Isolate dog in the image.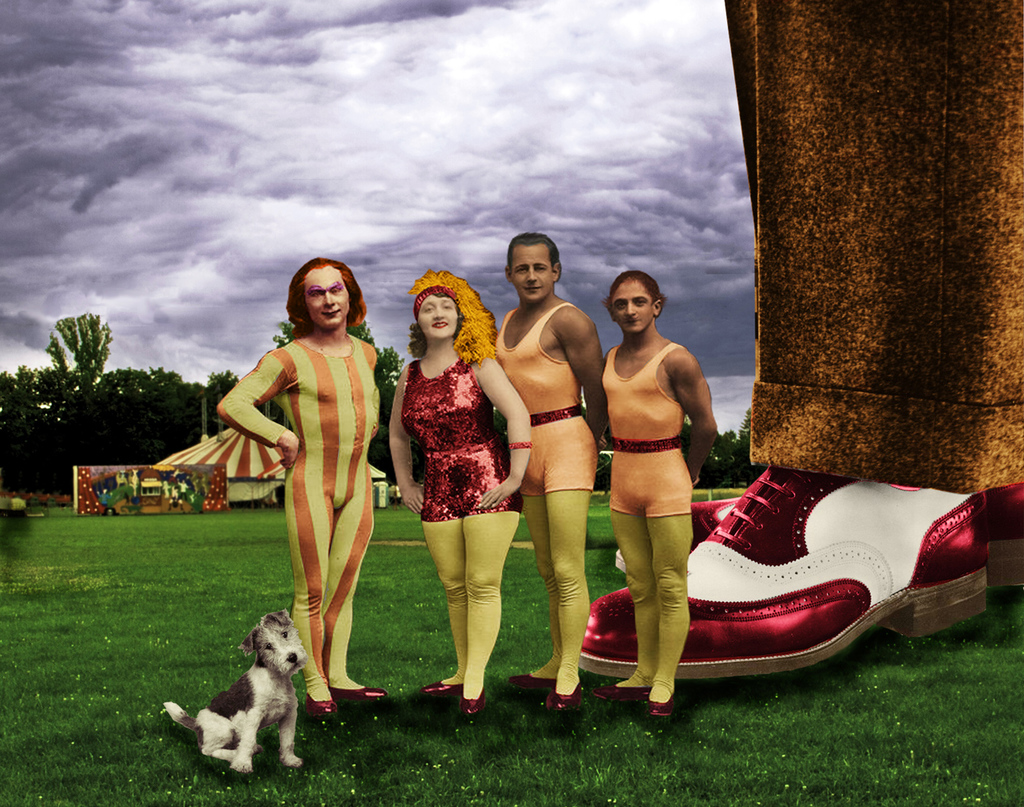
Isolated region: (left=161, top=608, right=308, bottom=775).
